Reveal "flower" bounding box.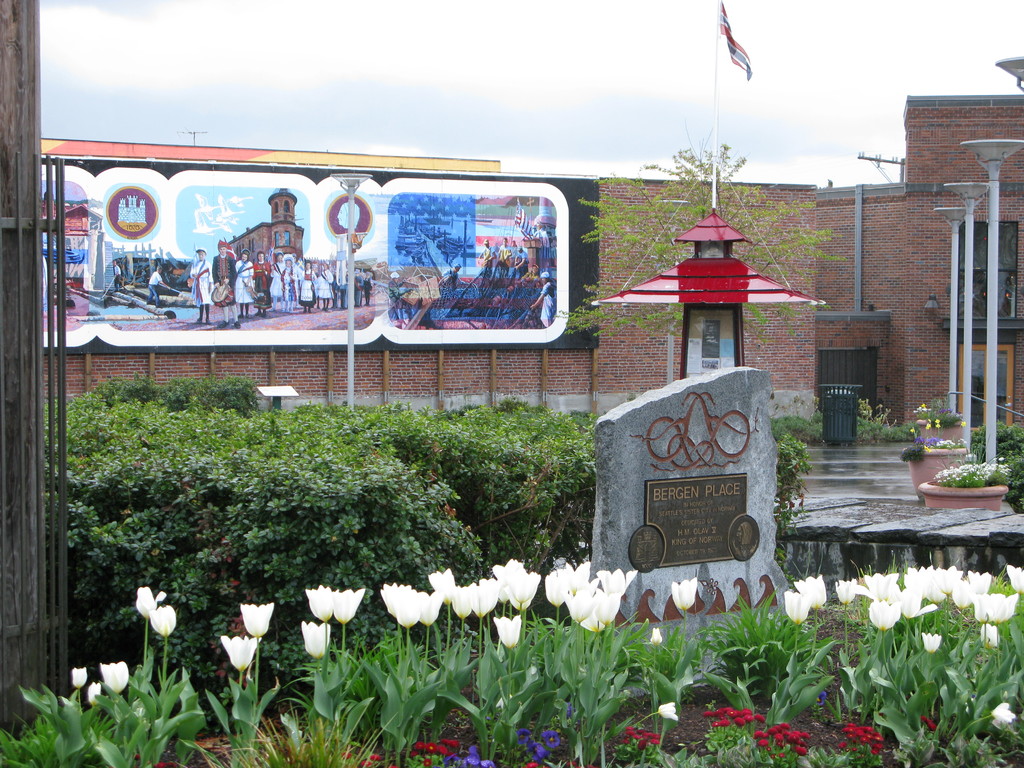
Revealed: 218 633 262 671.
